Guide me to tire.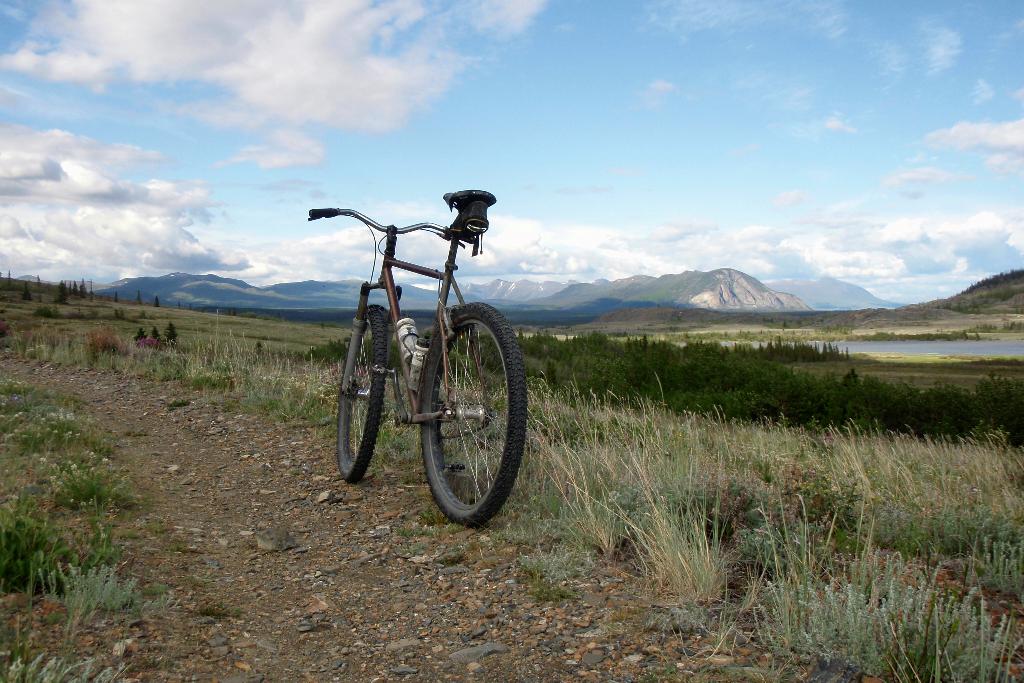
Guidance: <region>335, 307, 387, 483</region>.
